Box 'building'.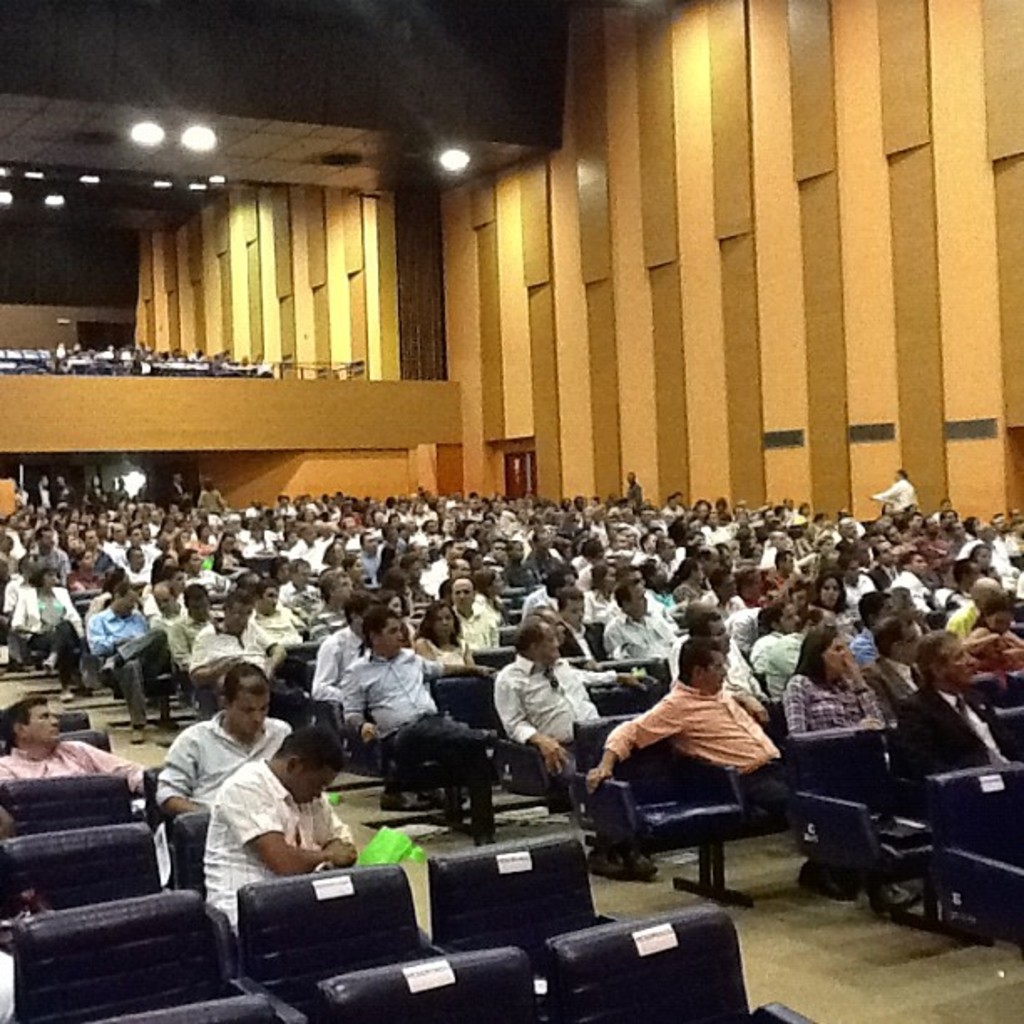
box=[0, 0, 1022, 1022].
